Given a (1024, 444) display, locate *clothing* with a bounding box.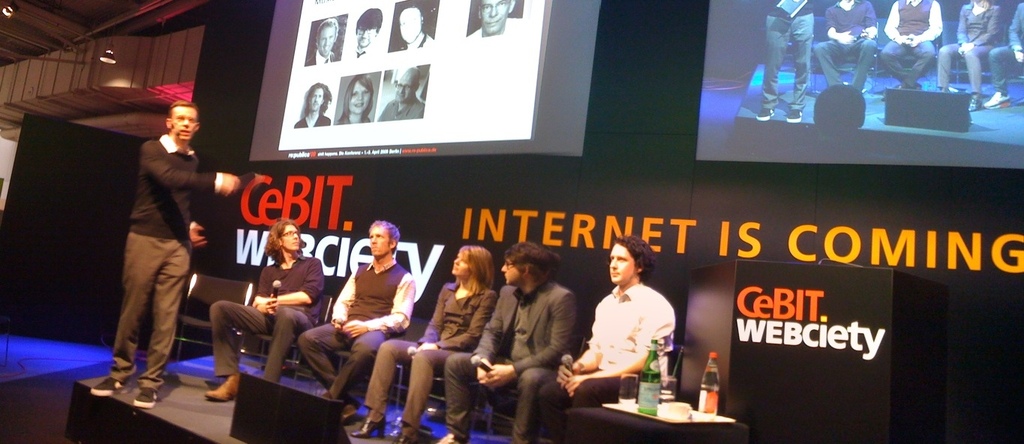
Located: 362,276,490,424.
